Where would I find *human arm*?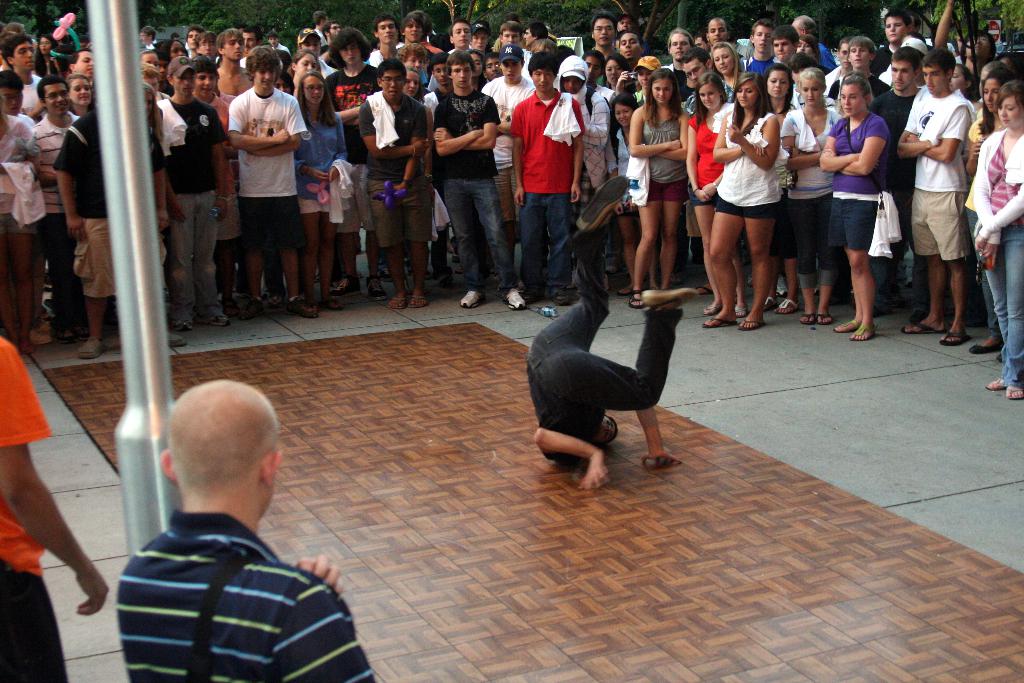
At <bbox>584, 90, 611, 148</bbox>.
